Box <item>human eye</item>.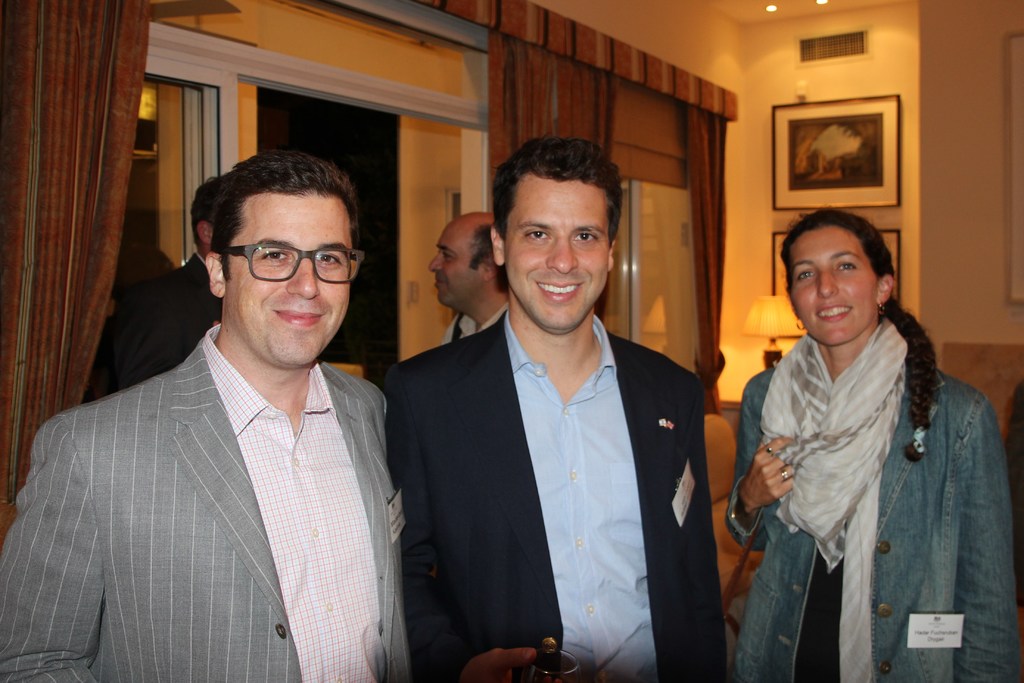
255:247:292:262.
